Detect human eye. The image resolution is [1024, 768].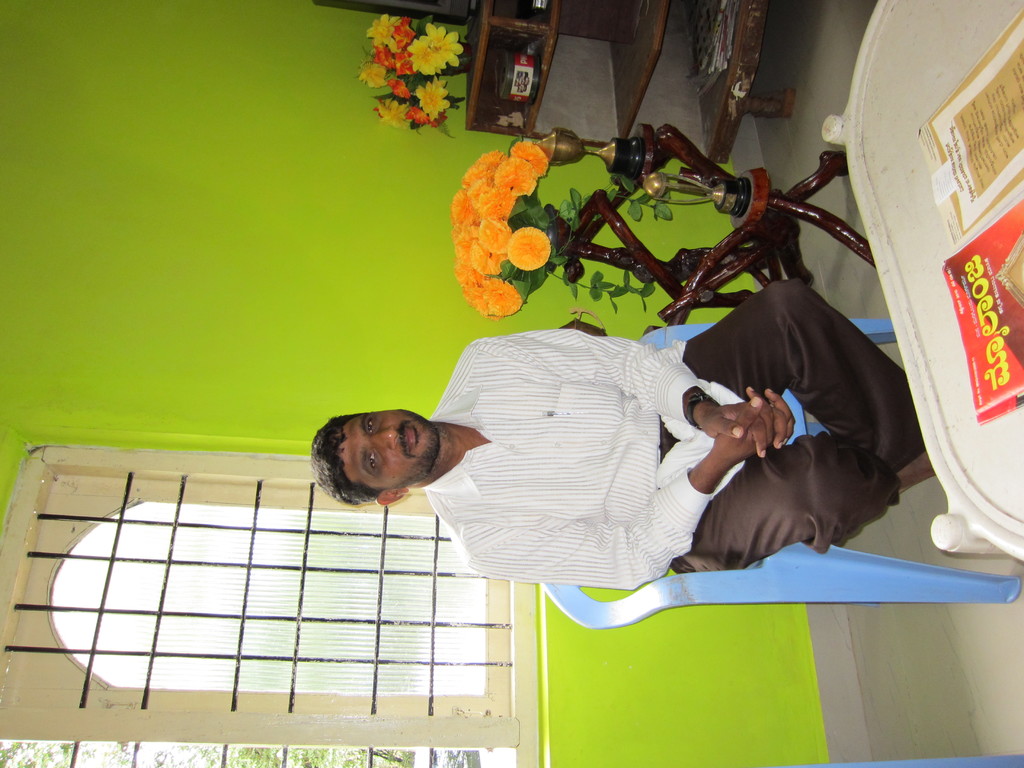
{"x1": 365, "y1": 450, "x2": 376, "y2": 470}.
